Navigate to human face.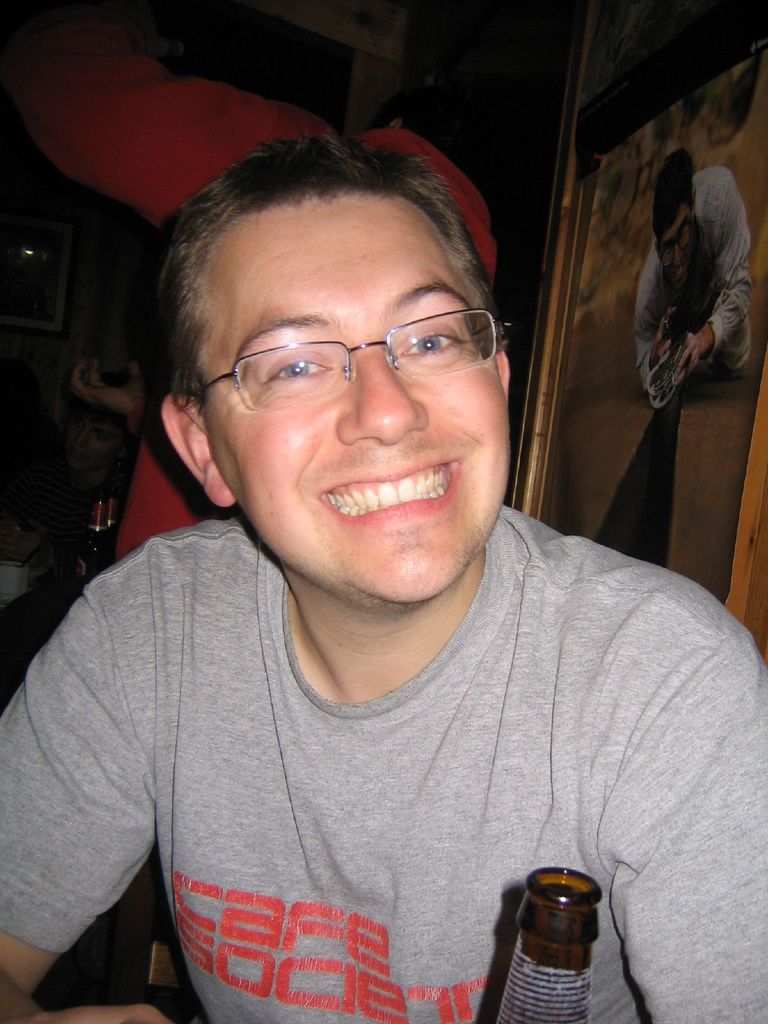
Navigation target: box=[662, 211, 691, 285].
